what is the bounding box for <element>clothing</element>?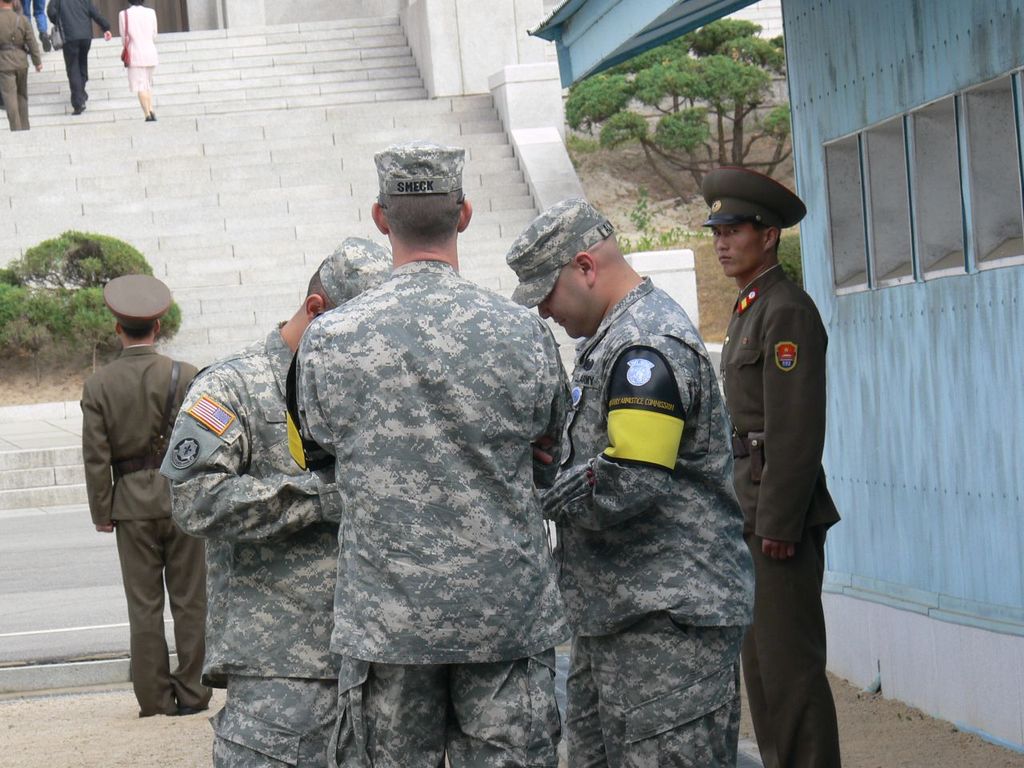
[165, 322, 345, 767].
